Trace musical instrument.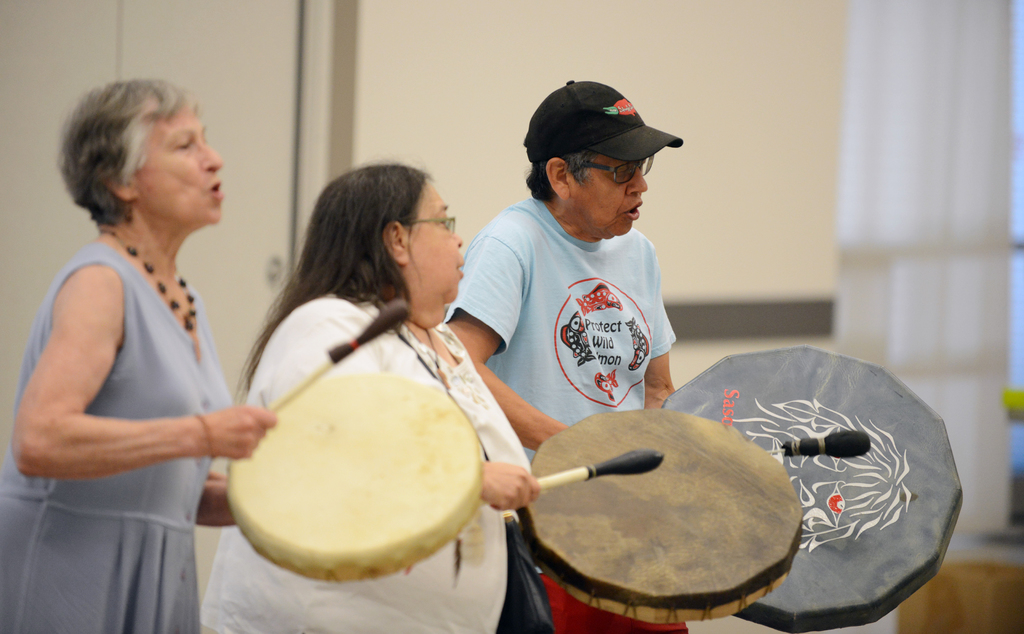
Traced to left=220, top=367, right=492, bottom=585.
